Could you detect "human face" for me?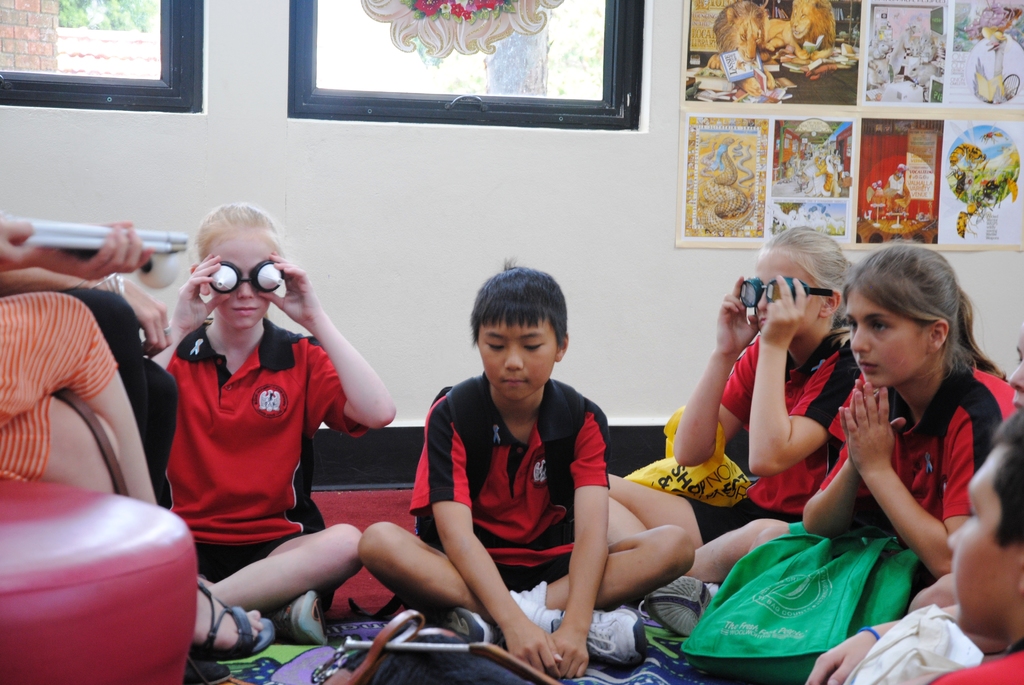
Detection result: 469/319/558/402.
